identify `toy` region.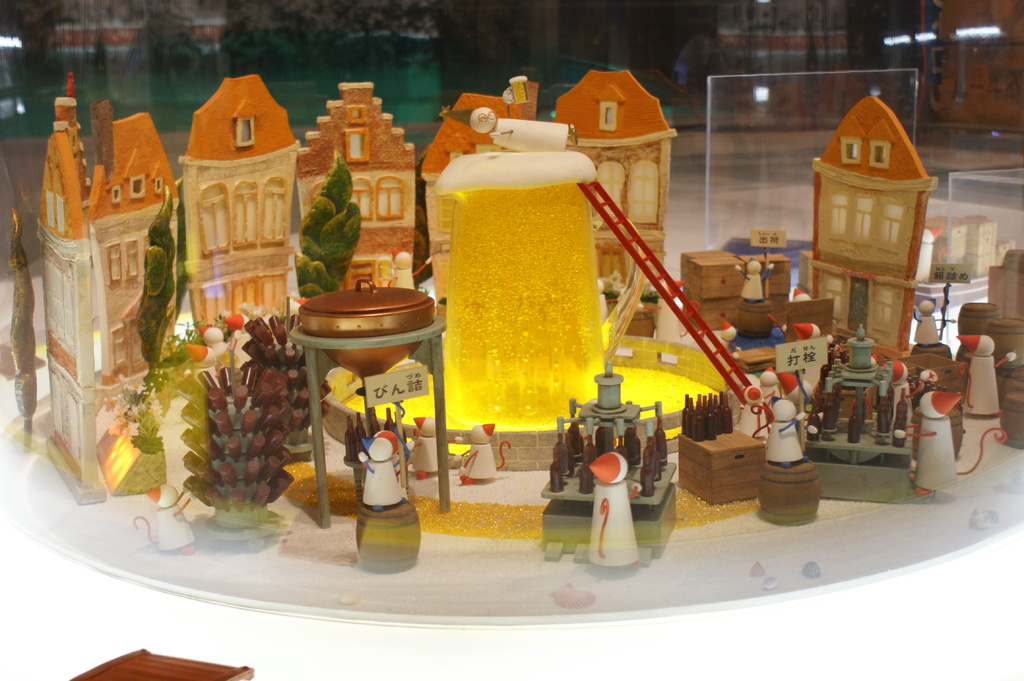
Region: left=412, top=414, right=451, bottom=477.
